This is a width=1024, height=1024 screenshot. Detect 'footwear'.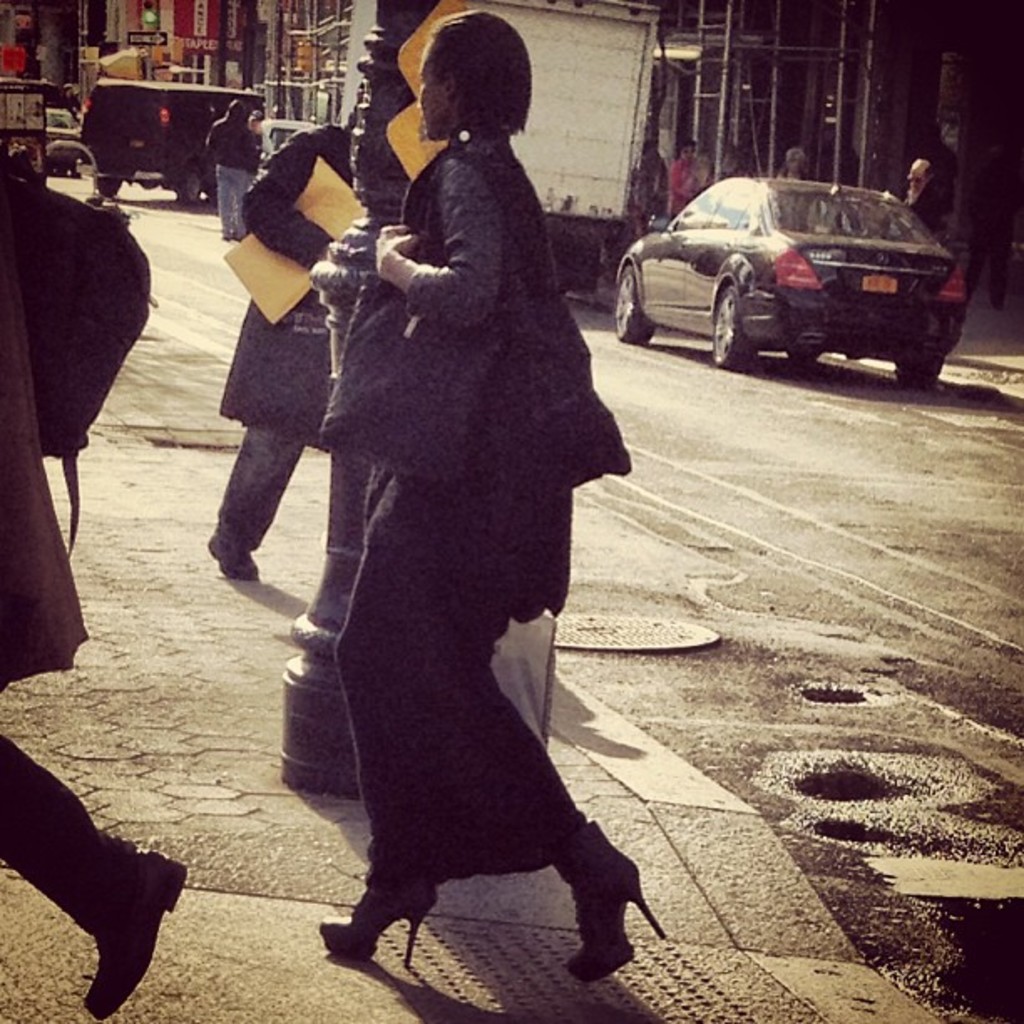
detection(320, 887, 438, 965).
